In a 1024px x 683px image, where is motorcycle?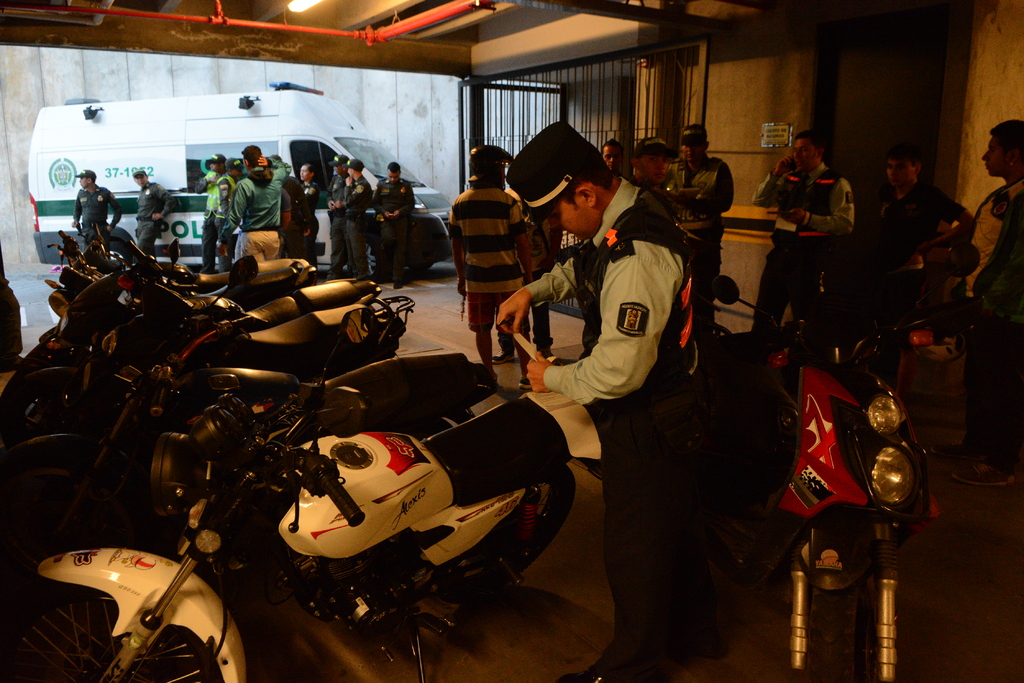
85 225 305 314.
